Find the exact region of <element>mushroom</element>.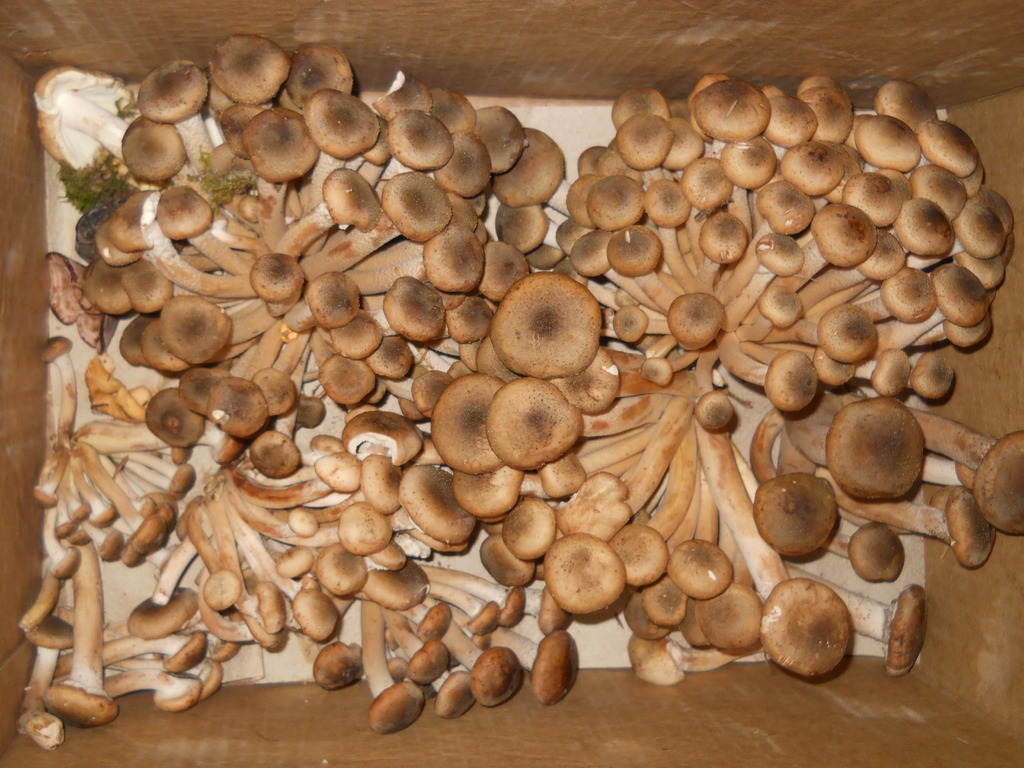
Exact region: bbox(125, 532, 202, 641).
